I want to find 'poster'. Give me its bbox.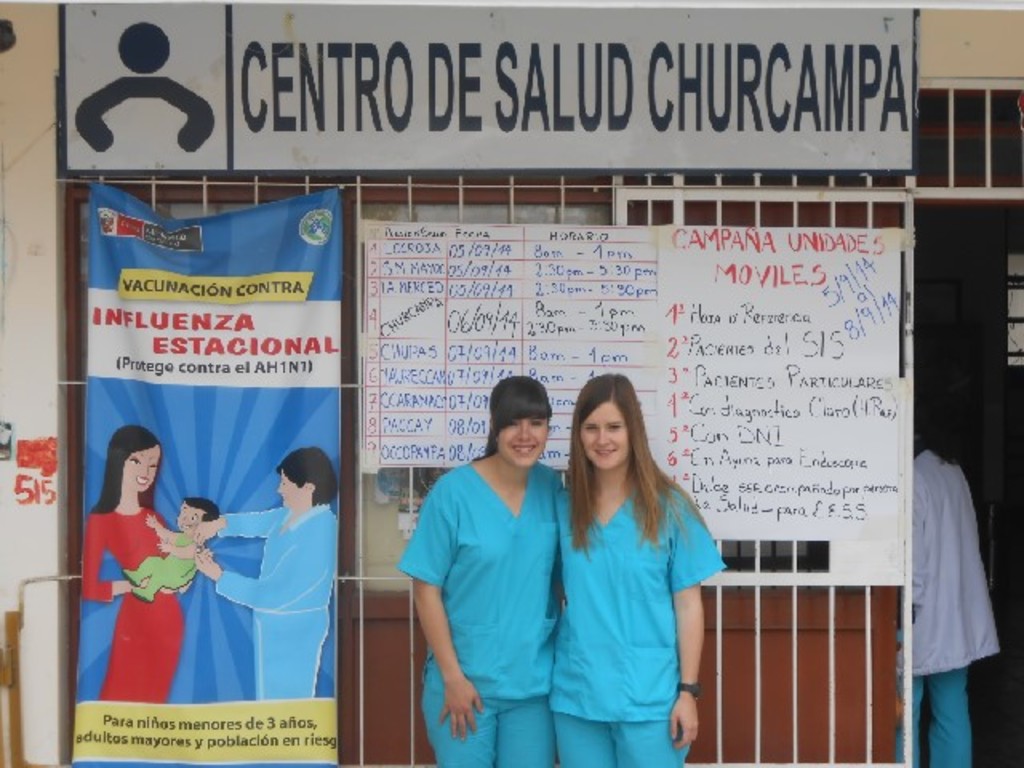
<region>70, 184, 342, 766</region>.
